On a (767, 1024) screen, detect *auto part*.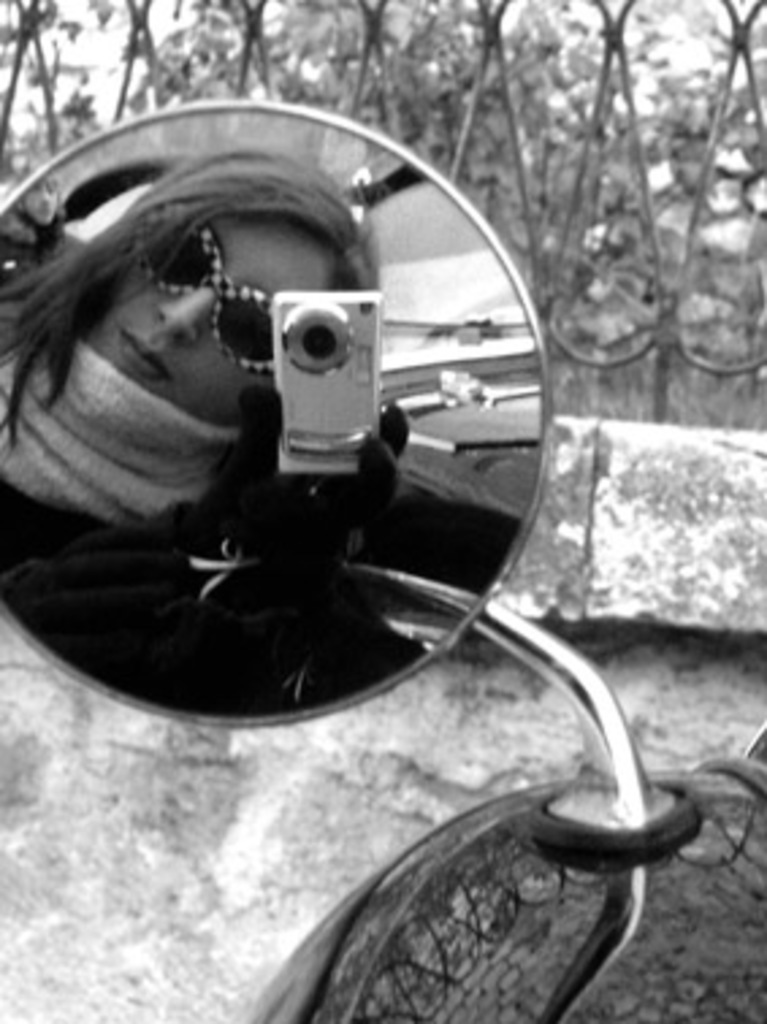
0/92/642/1021.
